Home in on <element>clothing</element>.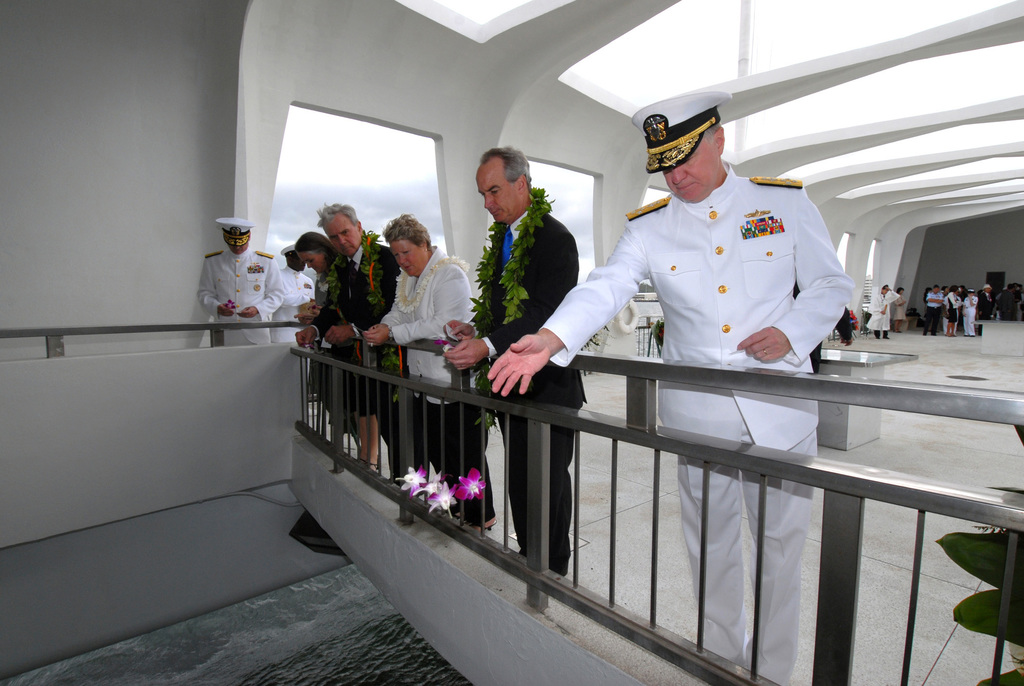
Homed in at {"left": 944, "top": 293, "right": 956, "bottom": 335}.
